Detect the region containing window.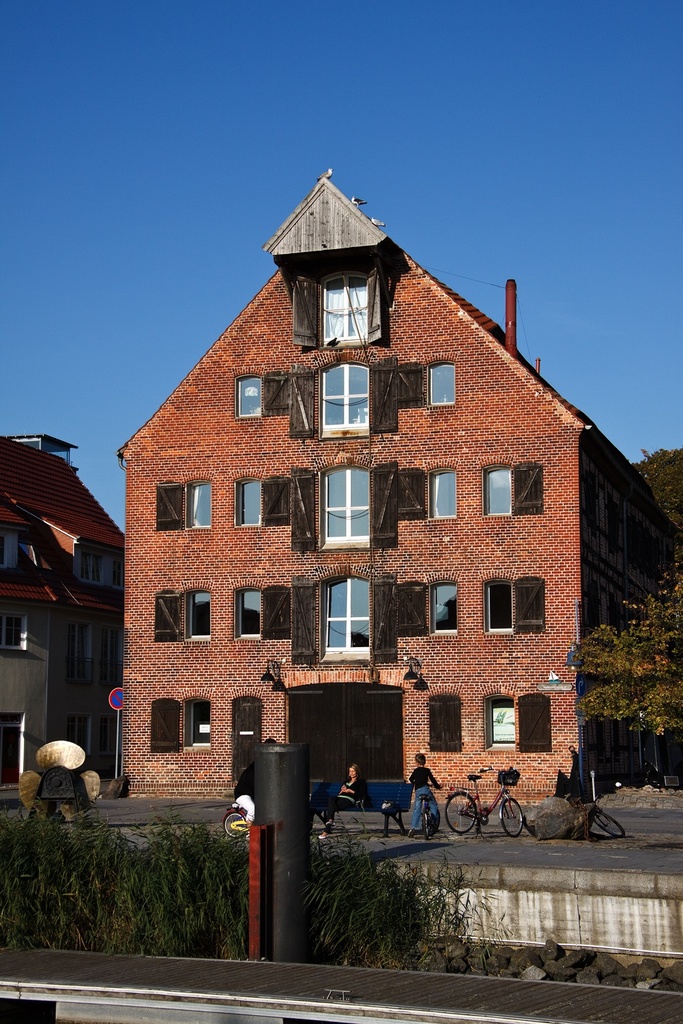
[left=391, top=465, right=465, bottom=524].
